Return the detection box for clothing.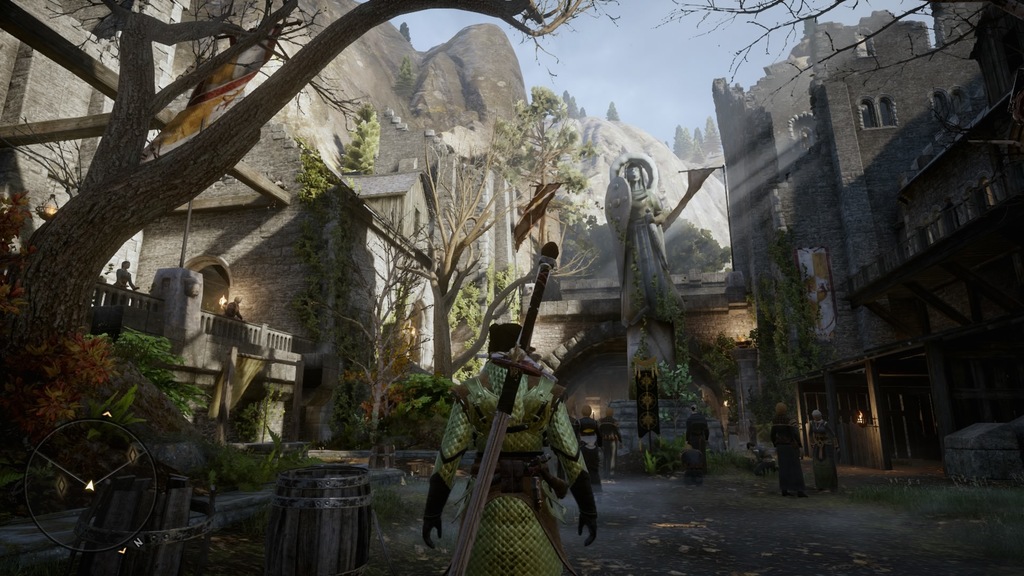
rect(613, 189, 691, 399).
